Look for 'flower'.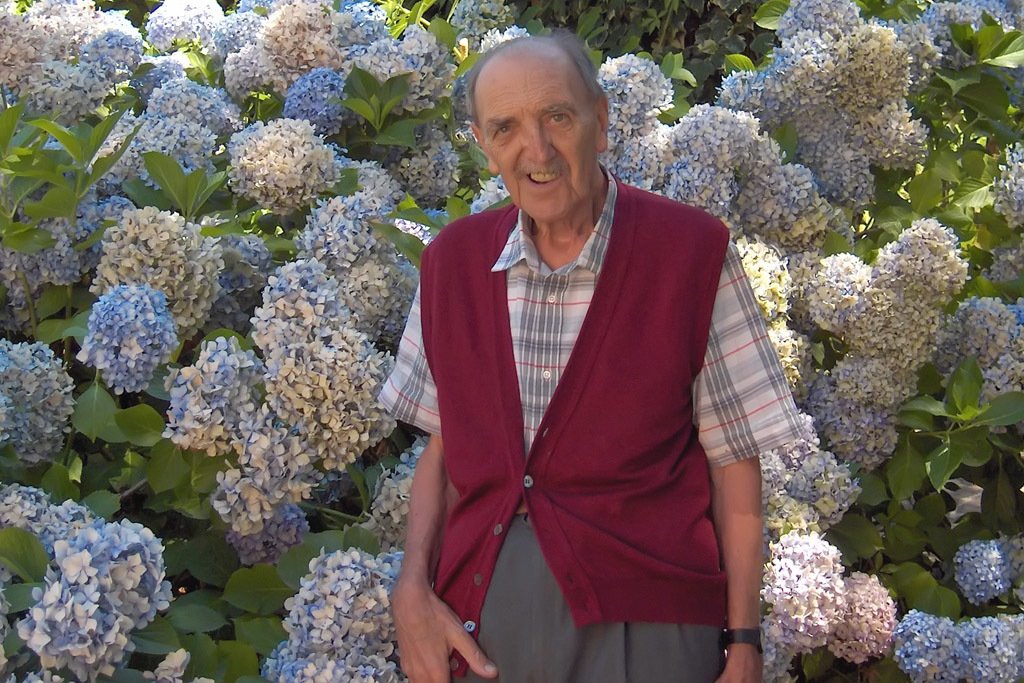
Found: left=950, top=540, right=1010, bottom=608.
